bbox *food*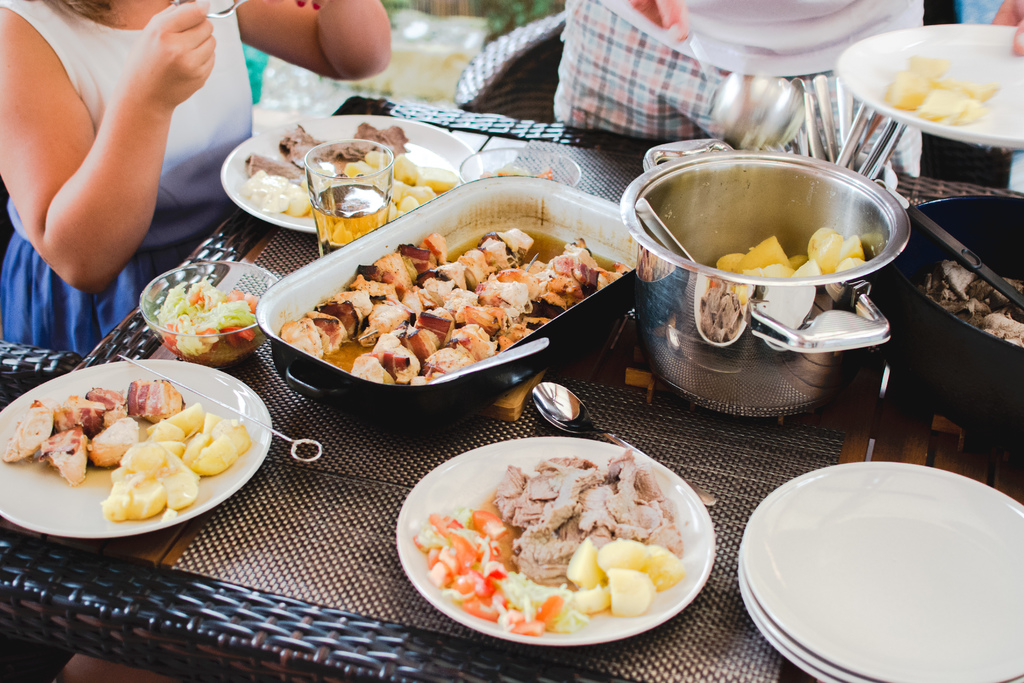
x1=275, y1=231, x2=628, y2=384
